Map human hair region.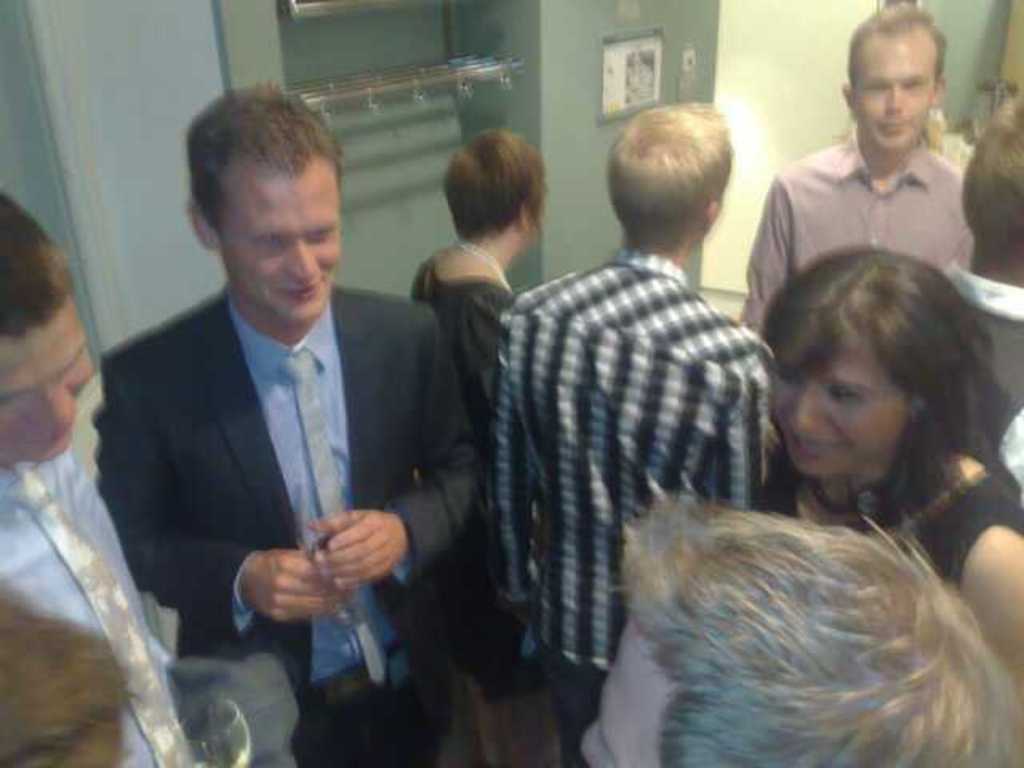
Mapped to <bbox>843, 6, 944, 74</bbox>.
